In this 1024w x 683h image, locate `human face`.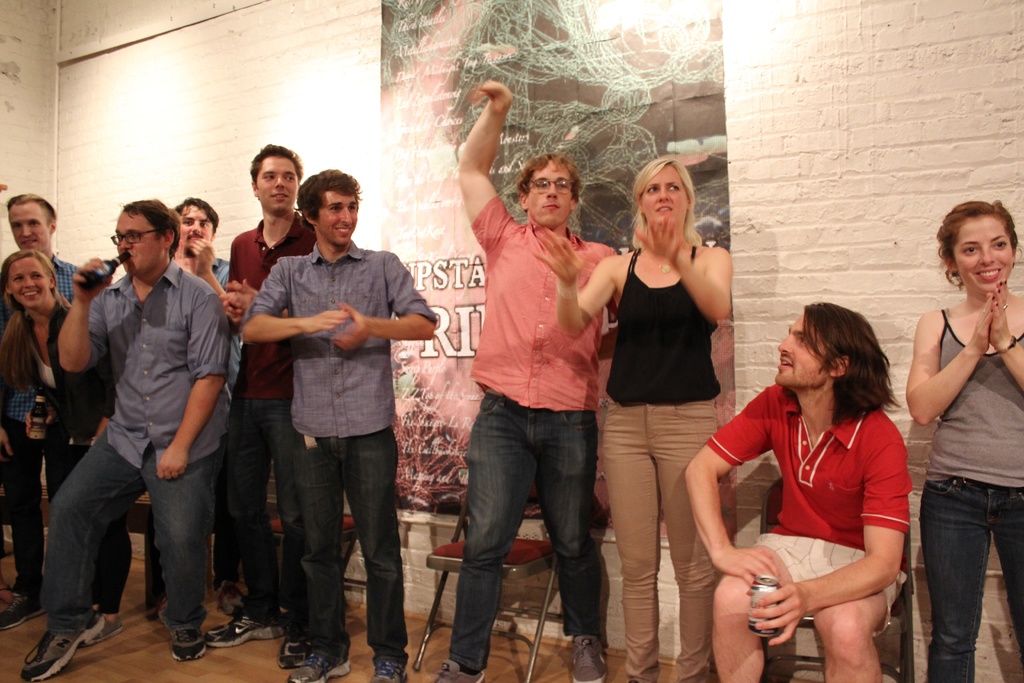
Bounding box: {"left": 12, "top": 256, "right": 51, "bottom": 303}.
